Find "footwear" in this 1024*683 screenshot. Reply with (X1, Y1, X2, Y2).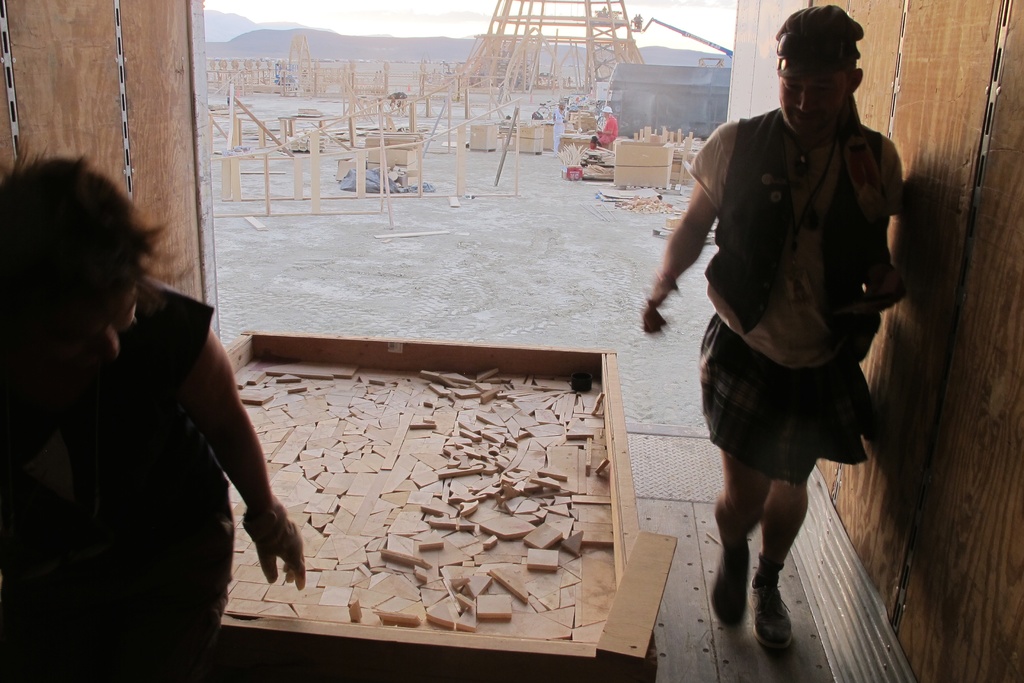
(735, 567, 808, 659).
